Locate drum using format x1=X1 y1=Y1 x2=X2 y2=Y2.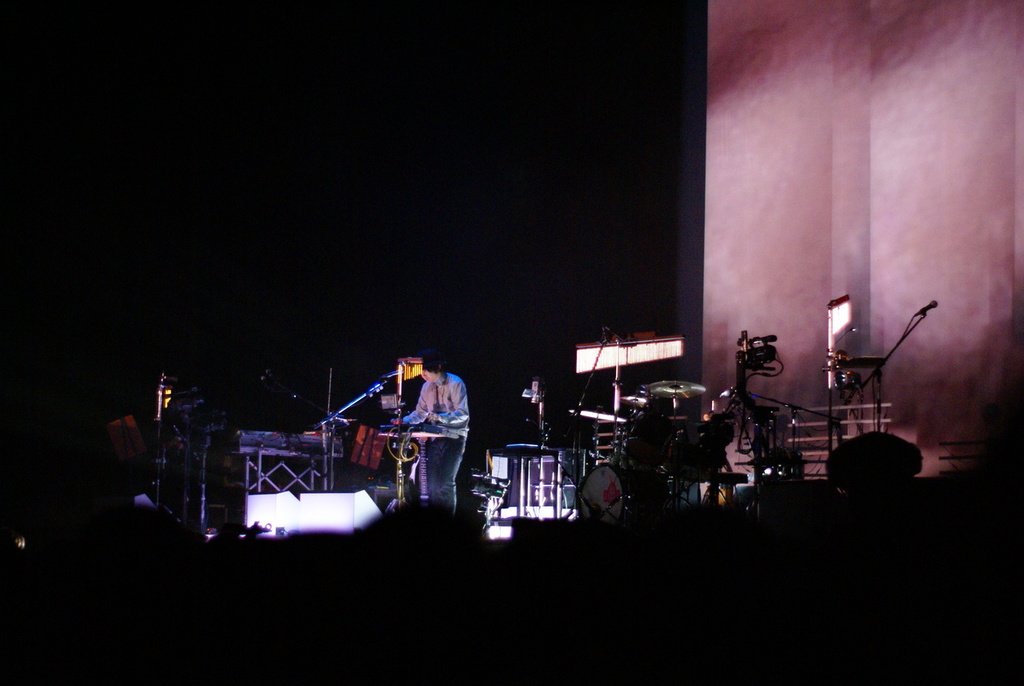
x1=615 y1=409 x2=674 y2=465.
